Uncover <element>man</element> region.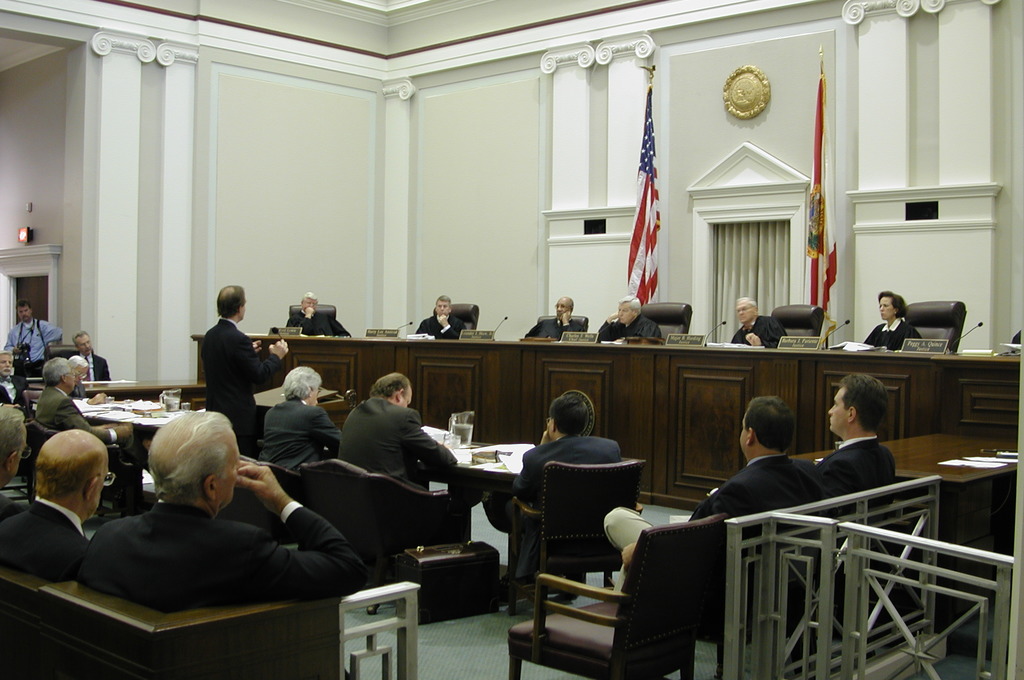
Uncovered: left=341, top=368, right=452, bottom=496.
